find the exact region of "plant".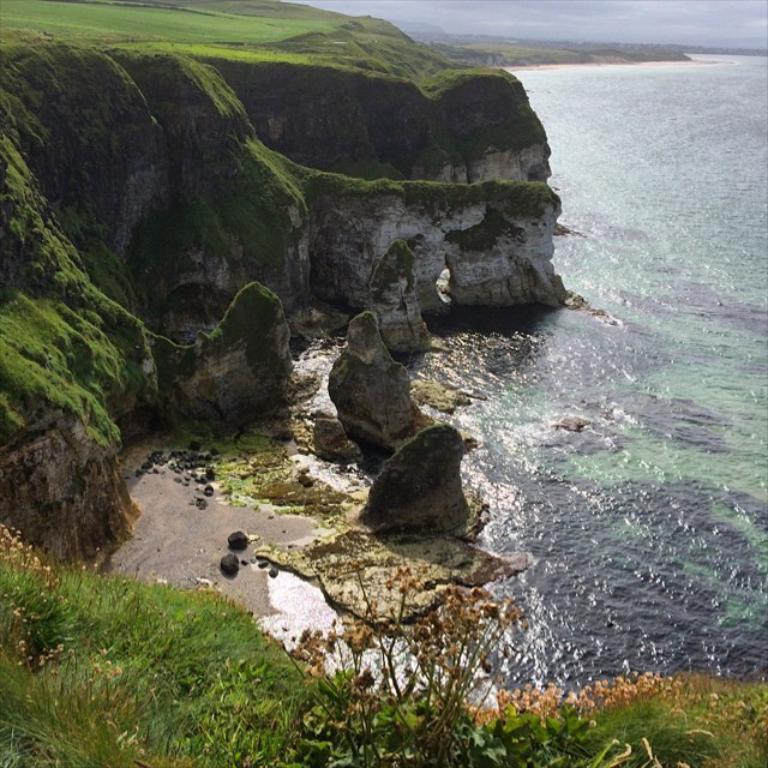
Exact region: {"left": 0, "top": 520, "right": 767, "bottom": 767}.
